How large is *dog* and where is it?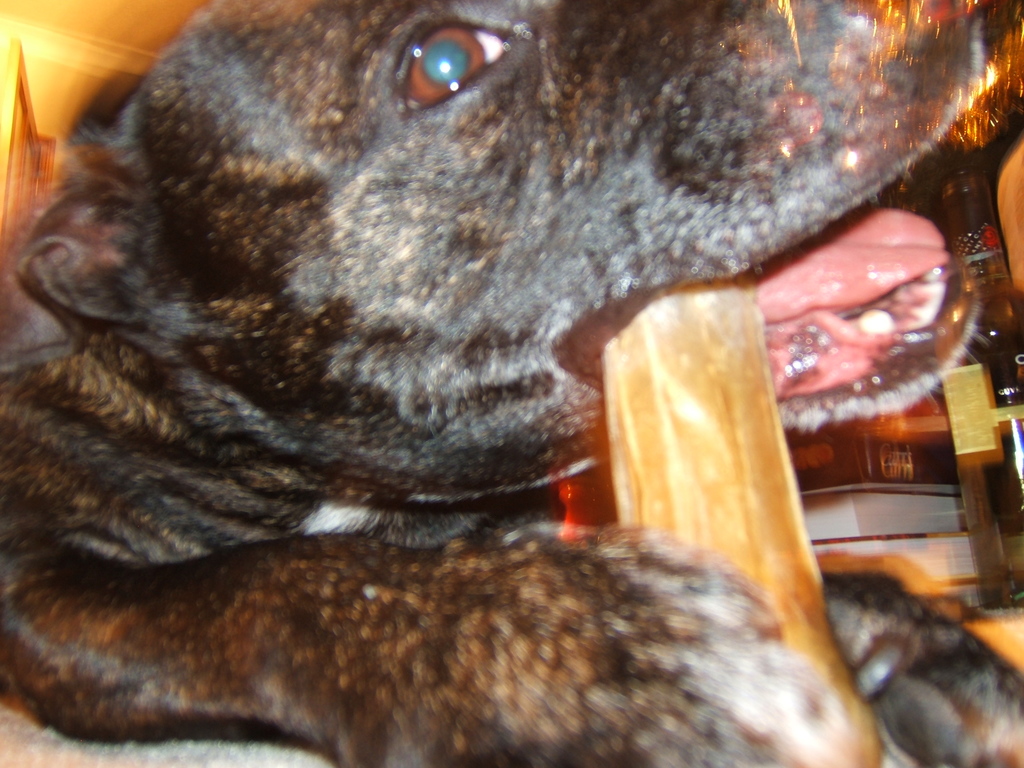
Bounding box: box=[0, 0, 1023, 767].
